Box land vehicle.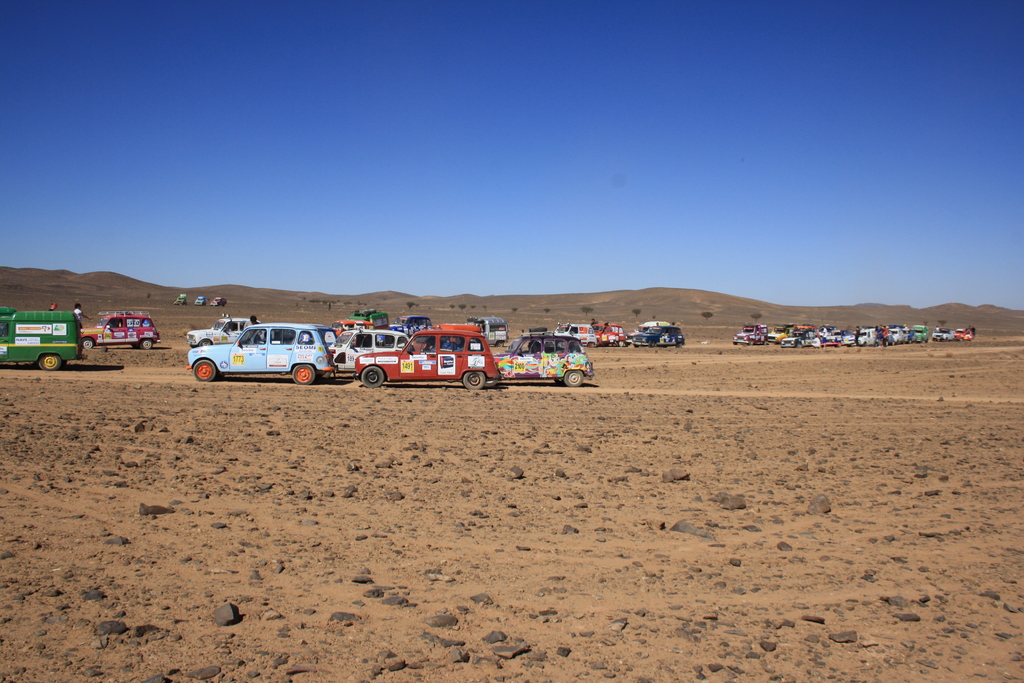
(left=180, top=321, right=344, bottom=390).
